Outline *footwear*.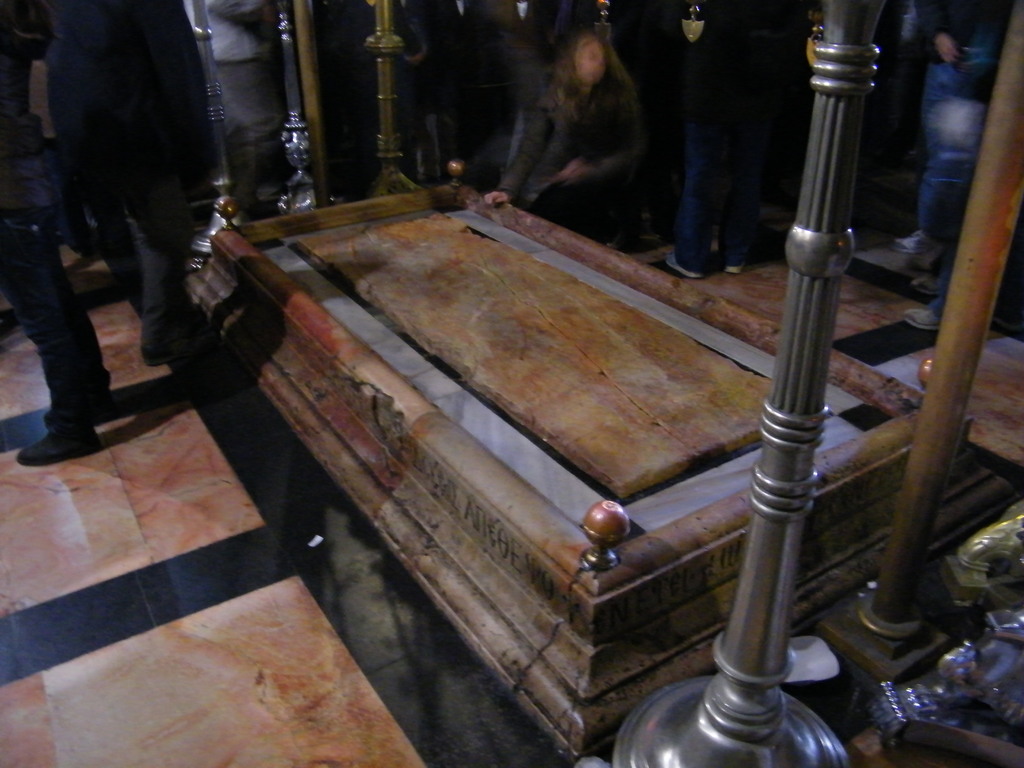
Outline: <box>18,392,109,474</box>.
